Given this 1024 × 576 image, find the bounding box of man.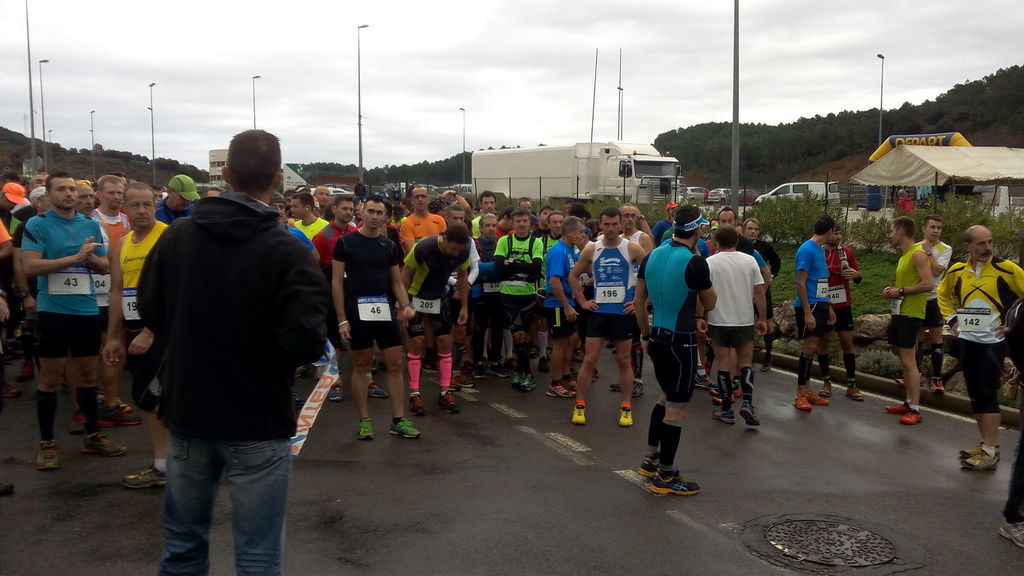
(786,216,831,406).
